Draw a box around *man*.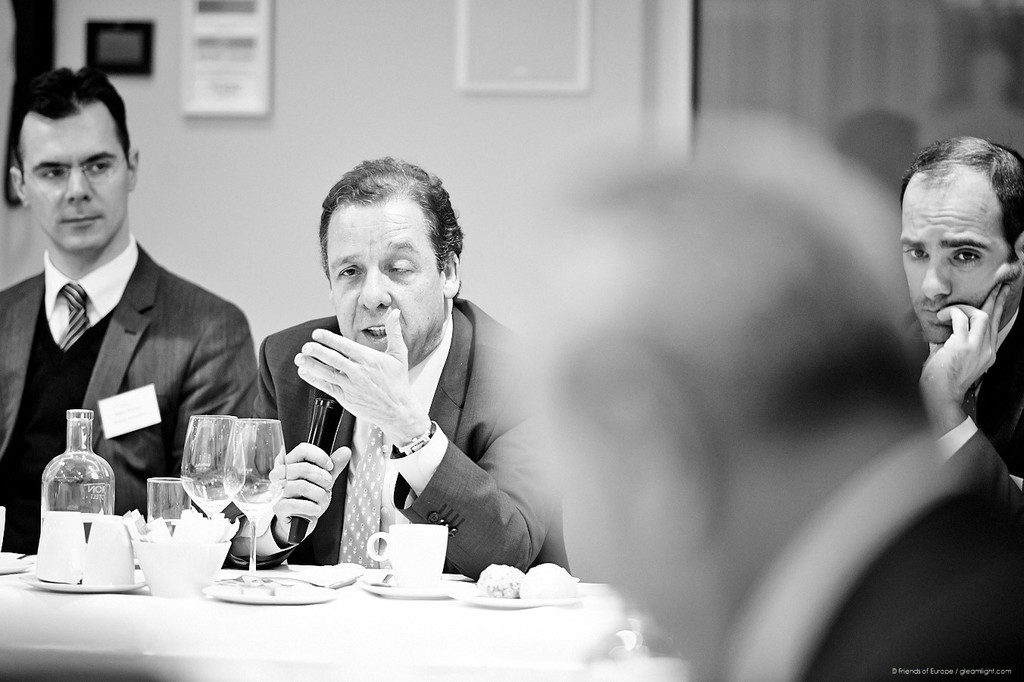
bbox=(0, 105, 258, 535).
